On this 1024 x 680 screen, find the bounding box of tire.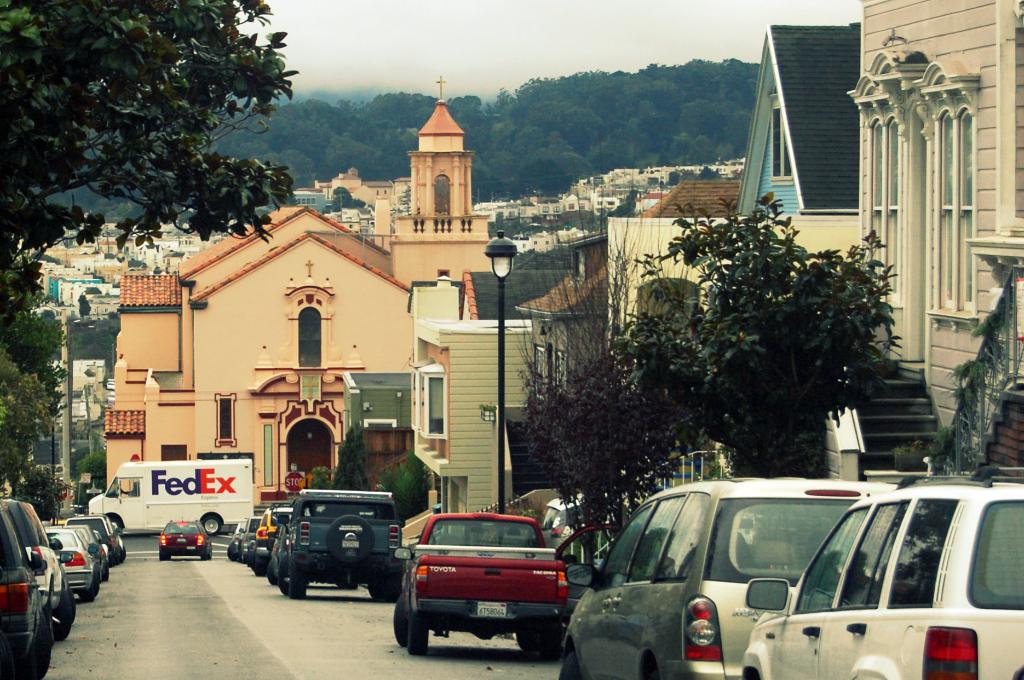
Bounding box: (518, 625, 559, 659).
